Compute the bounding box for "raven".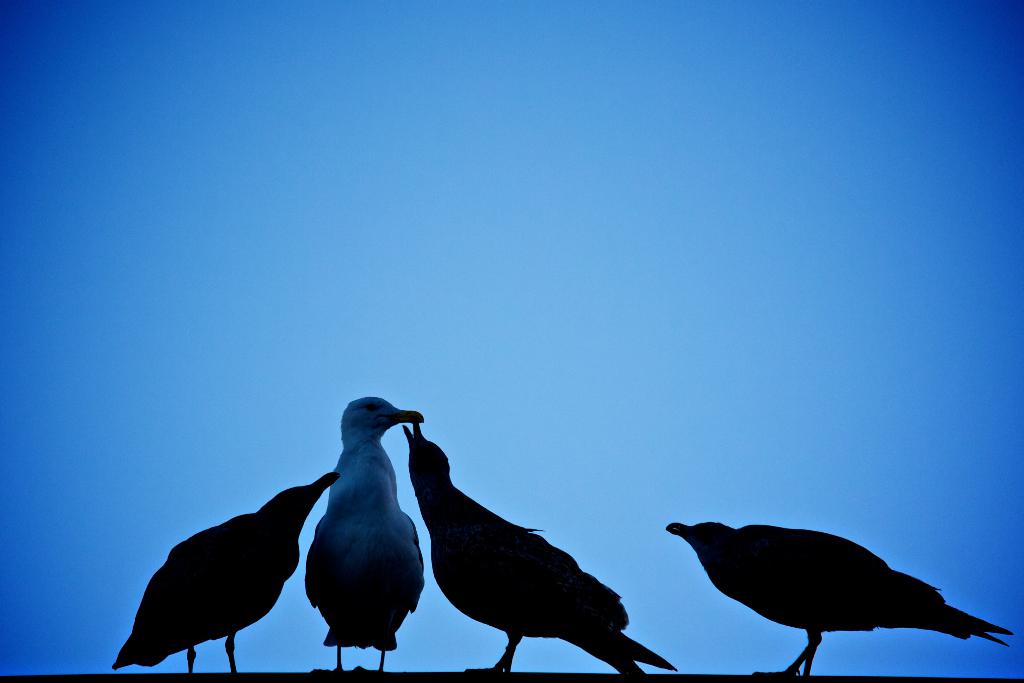
[left=650, top=526, right=1011, bottom=670].
